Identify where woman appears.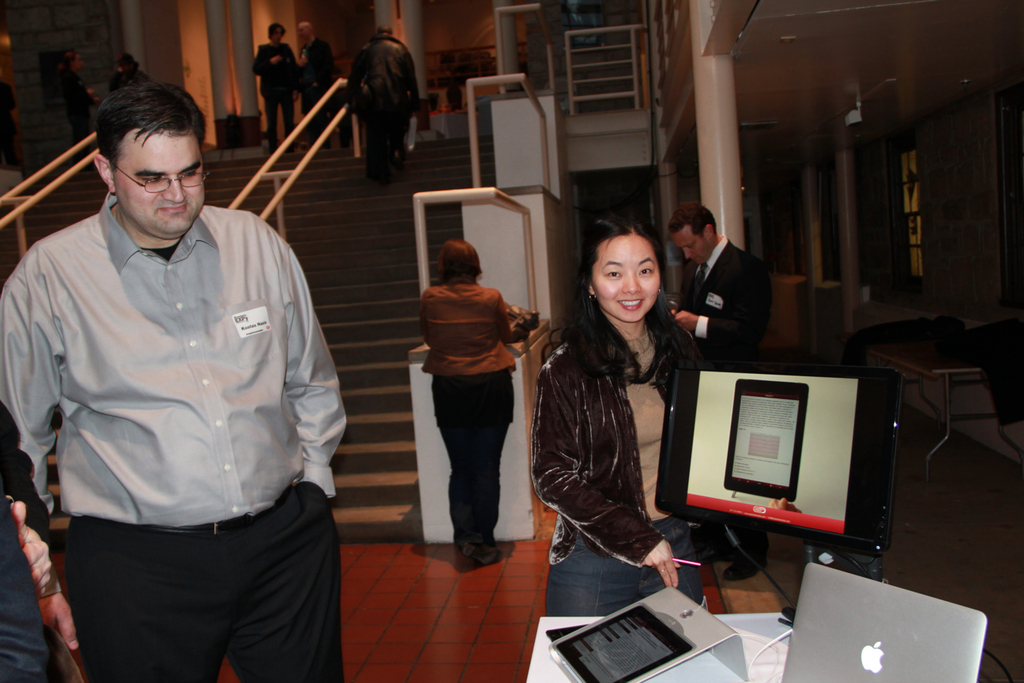
Appears at (533,187,700,680).
